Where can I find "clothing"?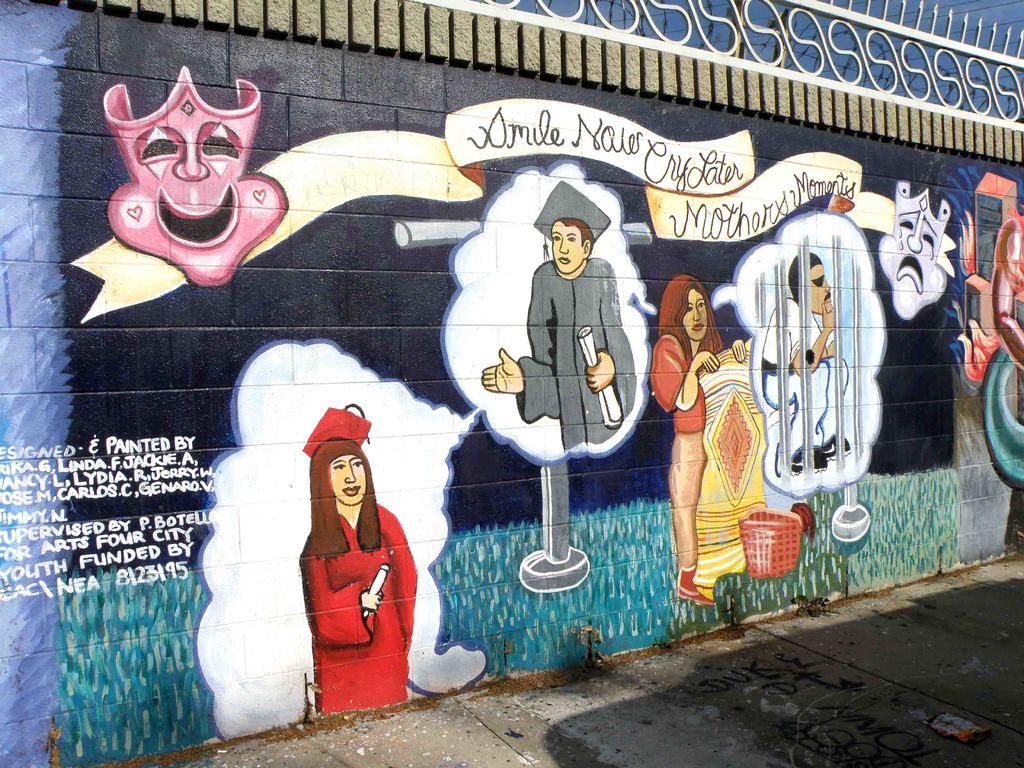
You can find it at bbox=[502, 213, 636, 478].
